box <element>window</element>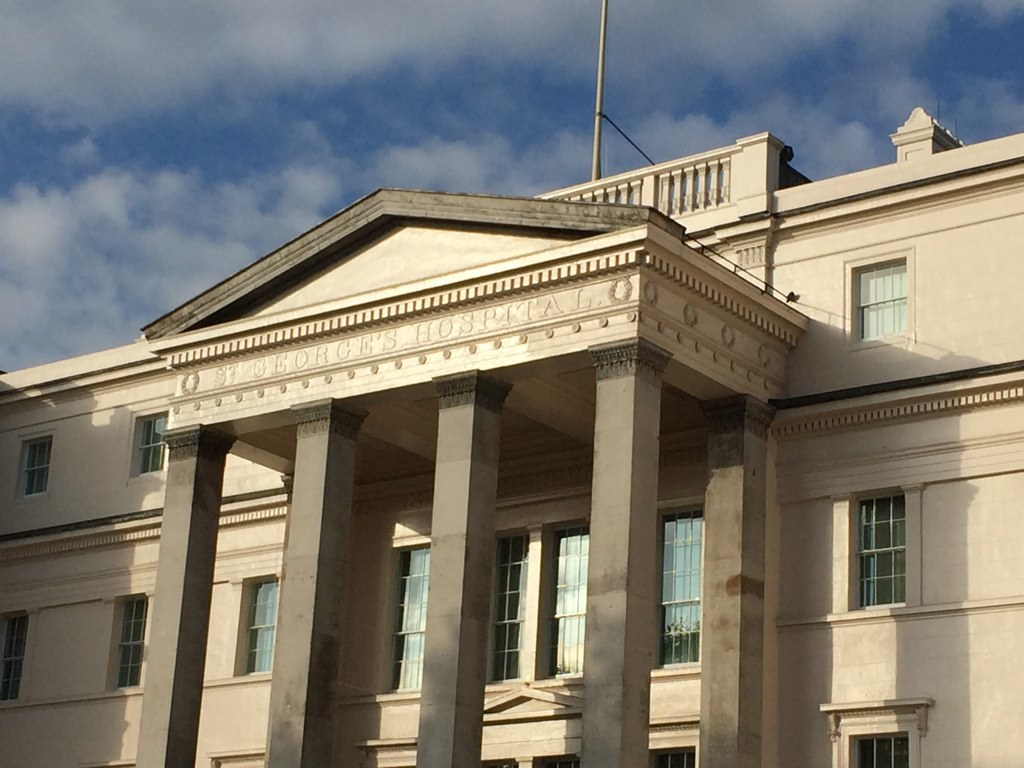
{"x1": 848, "y1": 242, "x2": 914, "y2": 351}
